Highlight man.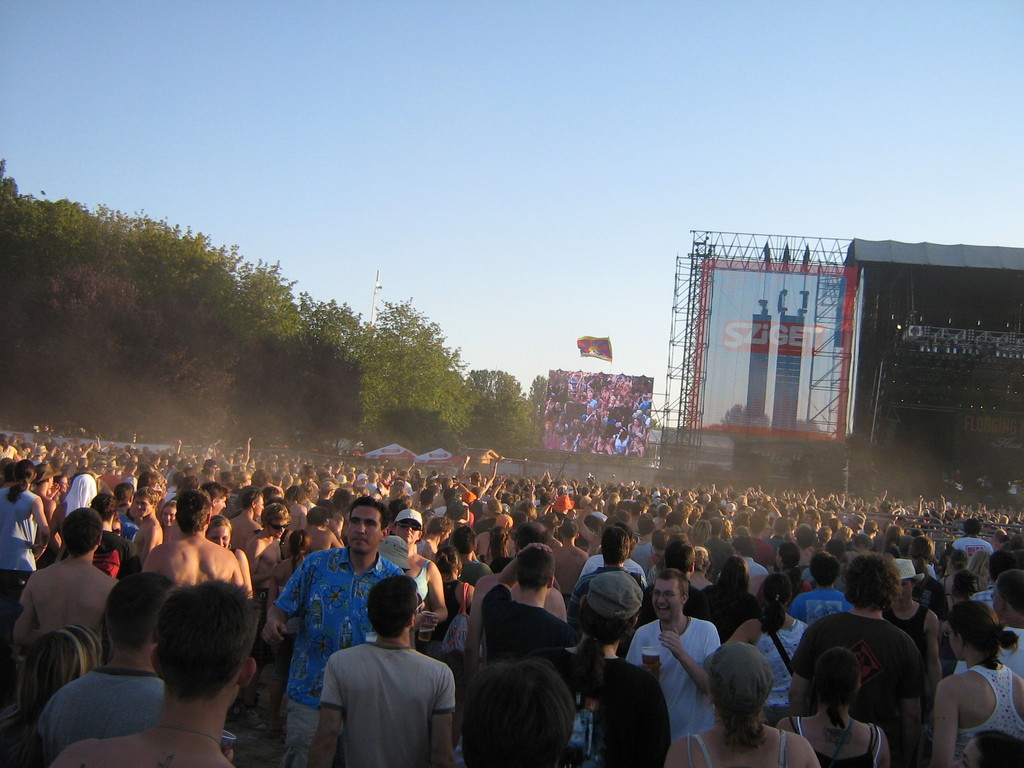
Highlighted region: 952:569:1023:673.
